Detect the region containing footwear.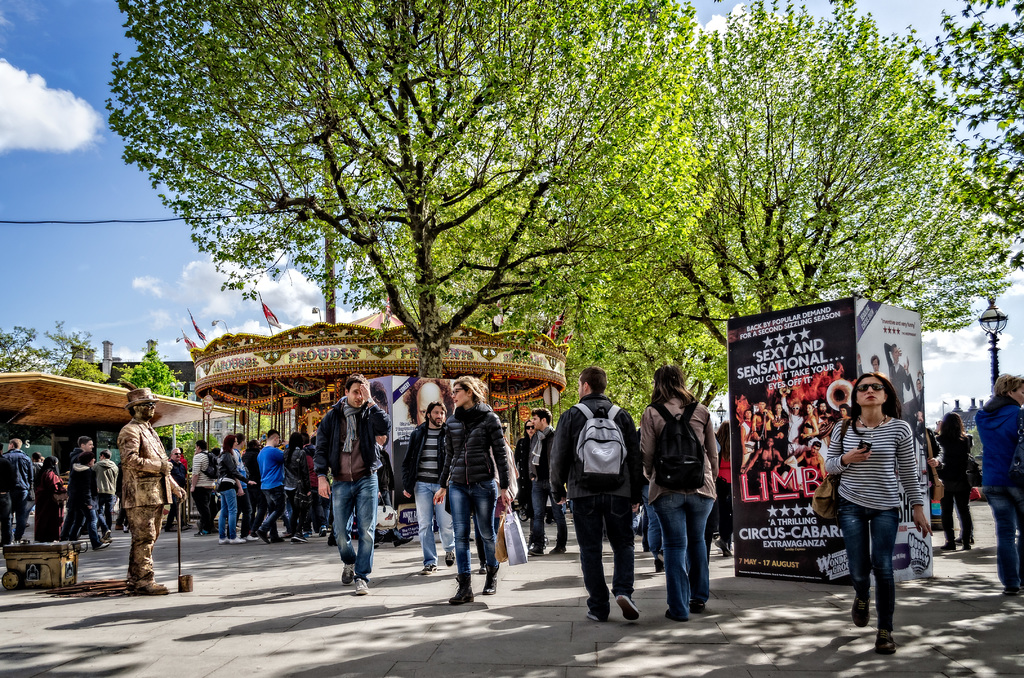
bbox(956, 534, 975, 542).
